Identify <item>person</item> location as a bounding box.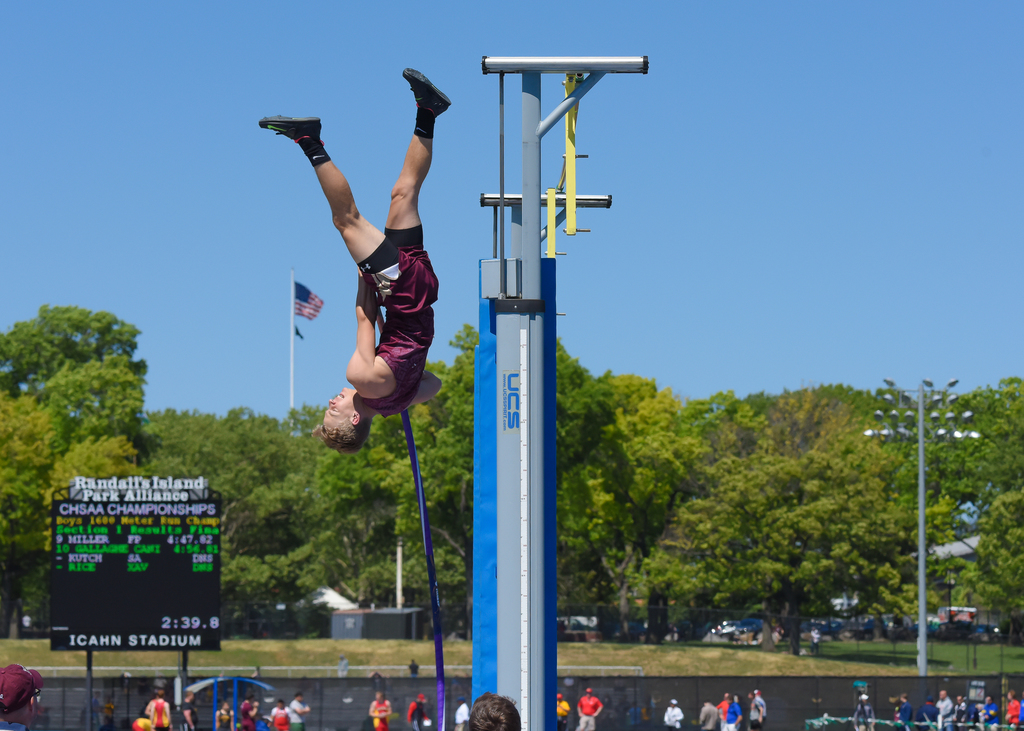
left=726, top=695, right=744, bottom=730.
